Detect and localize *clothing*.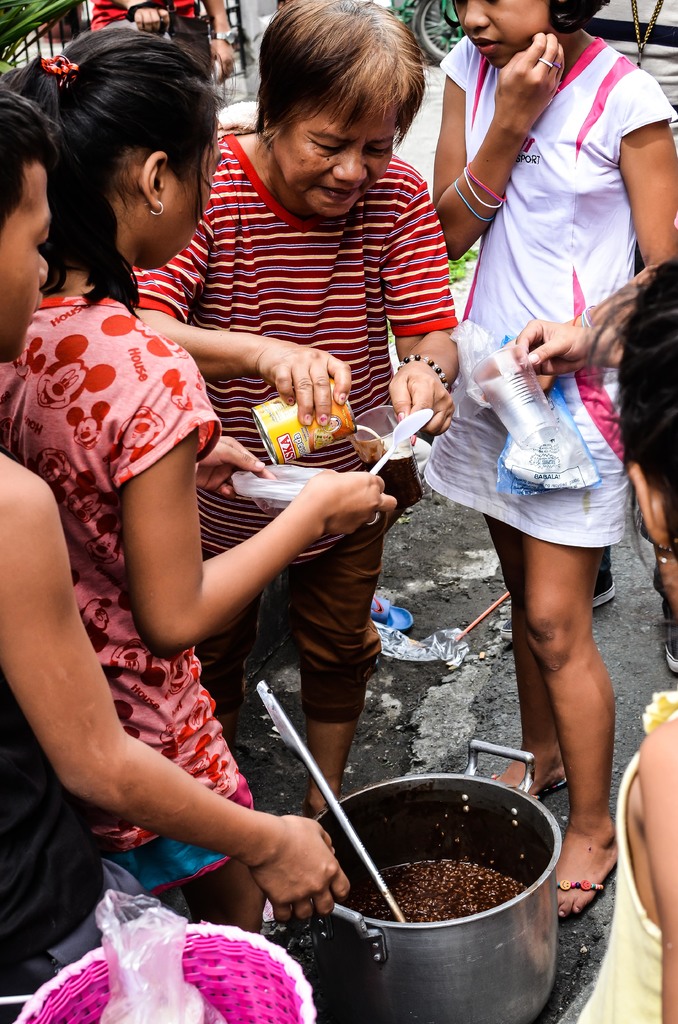
Localized at (x1=578, y1=698, x2=677, y2=1023).
